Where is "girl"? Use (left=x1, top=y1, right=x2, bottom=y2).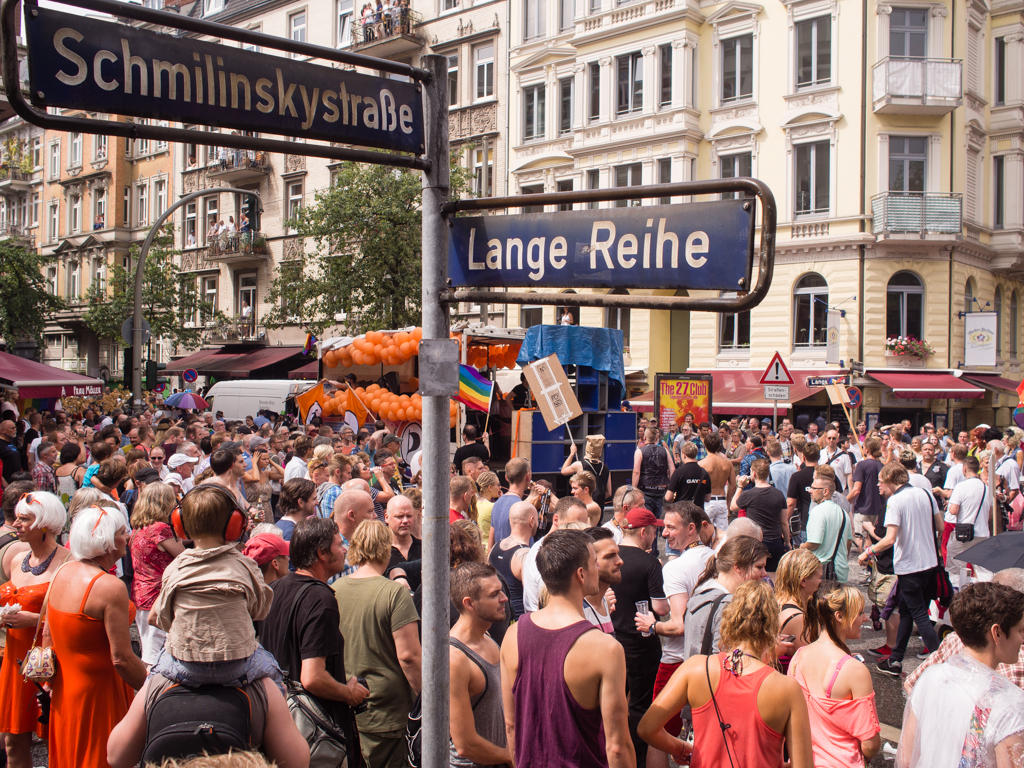
(left=787, top=588, right=878, bottom=767).
